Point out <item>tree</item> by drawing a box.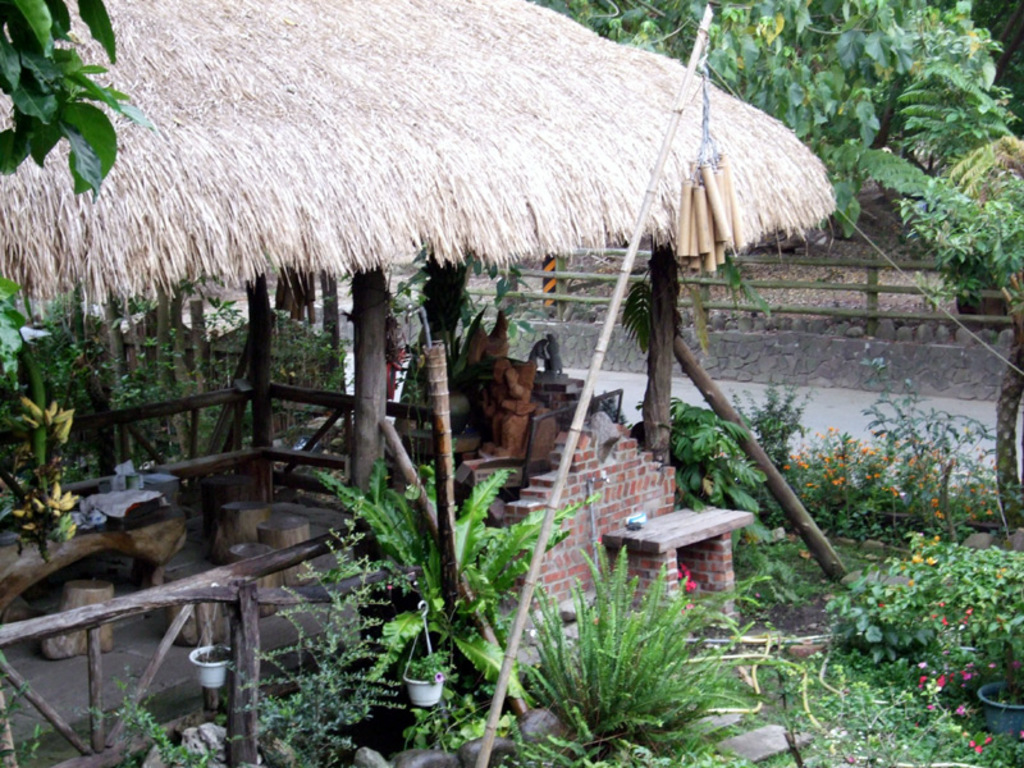
<bbox>539, 0, 1006, 250</bbox>.
